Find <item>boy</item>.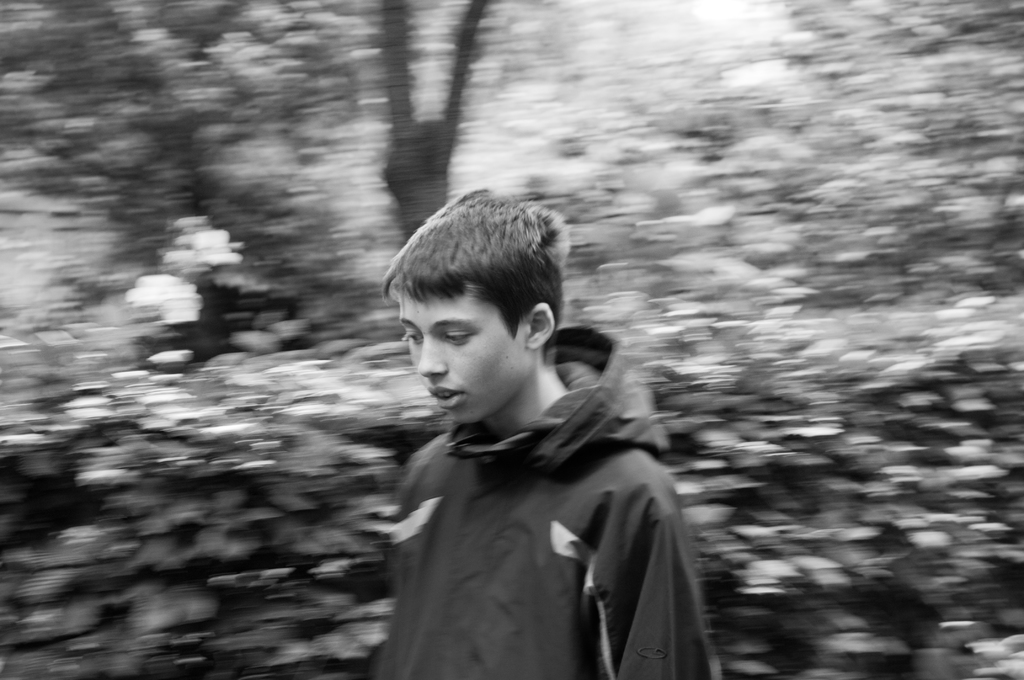
<box>344,175,711,679</box>.
